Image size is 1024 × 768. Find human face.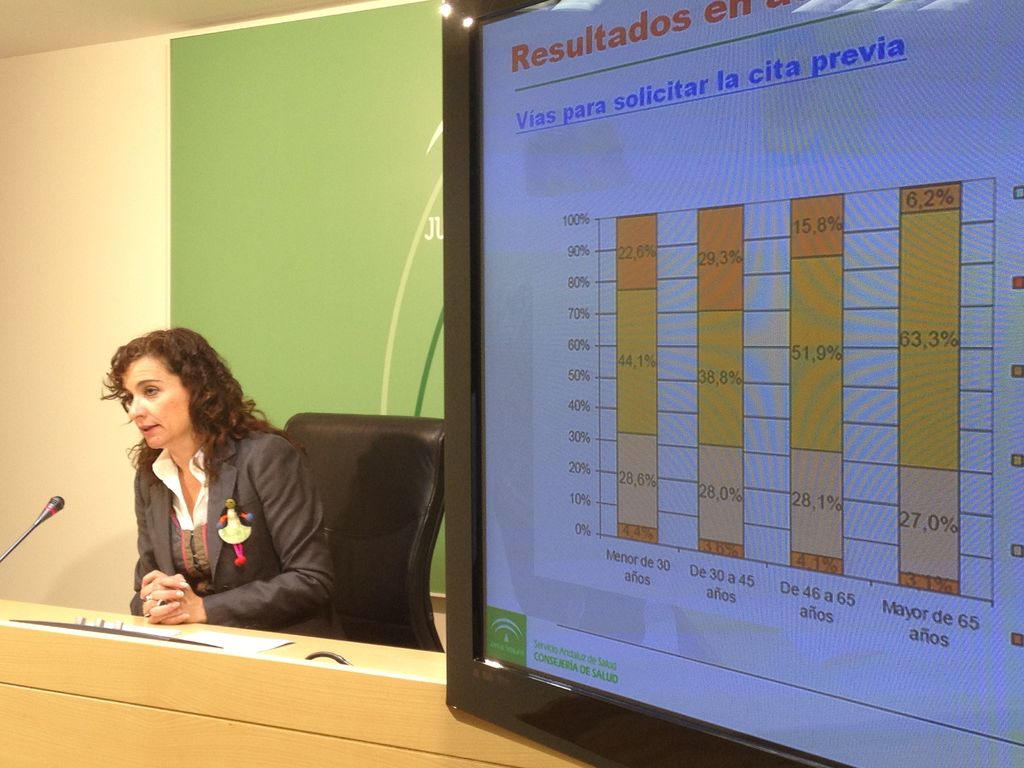
<box>120,351,195,447</box>.
